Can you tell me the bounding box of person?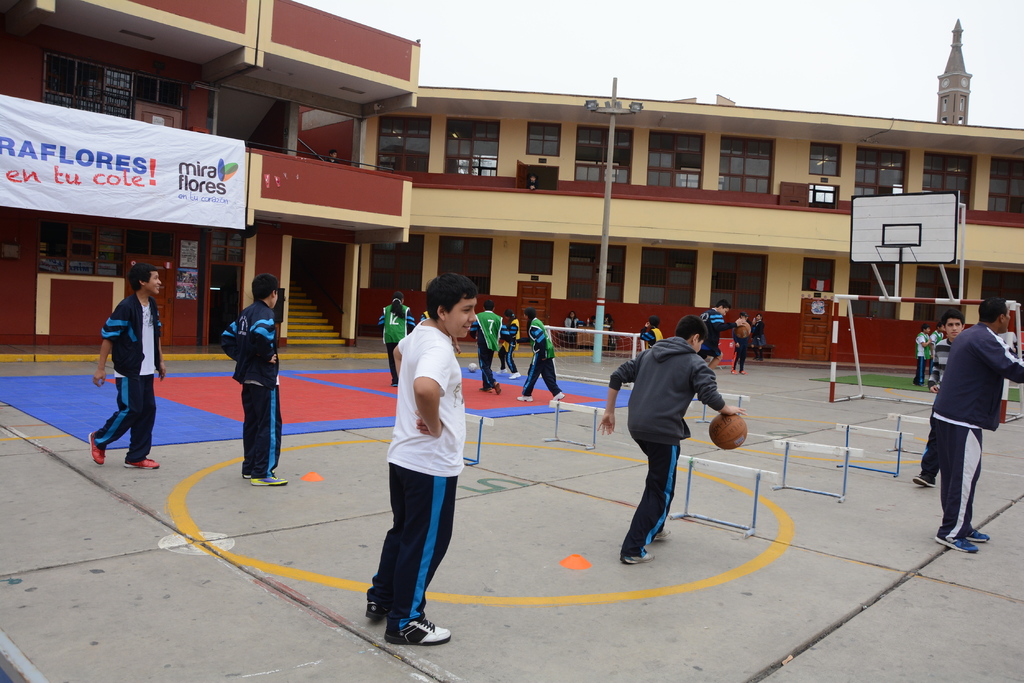
bbox(521, 303, 561, 405).
